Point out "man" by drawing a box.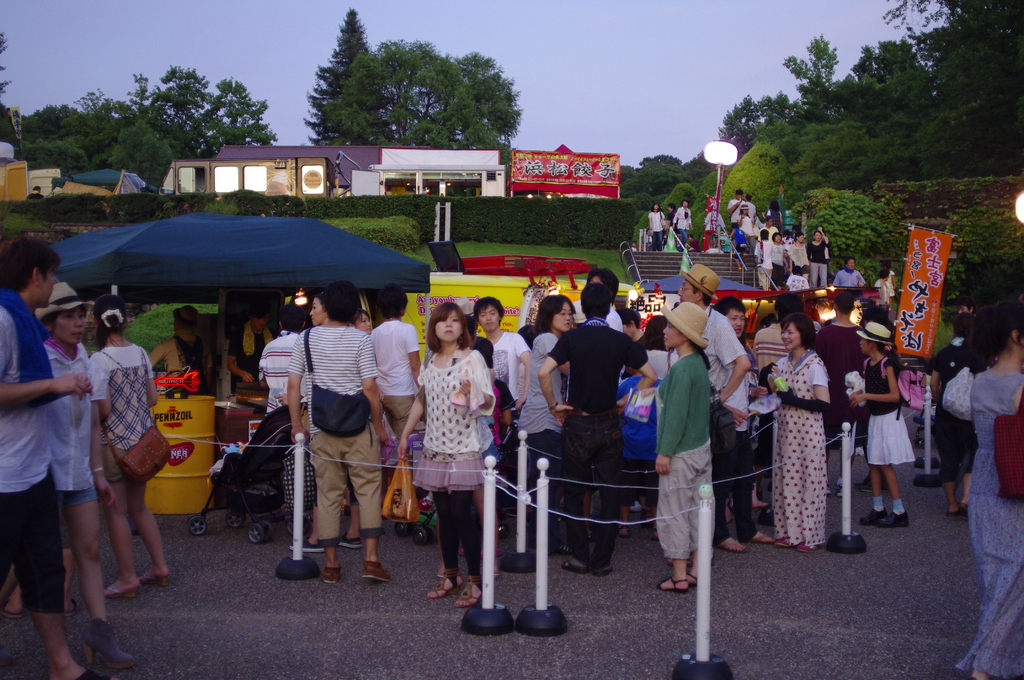
<bbox>472, 295, 532, 539</bbox>.
